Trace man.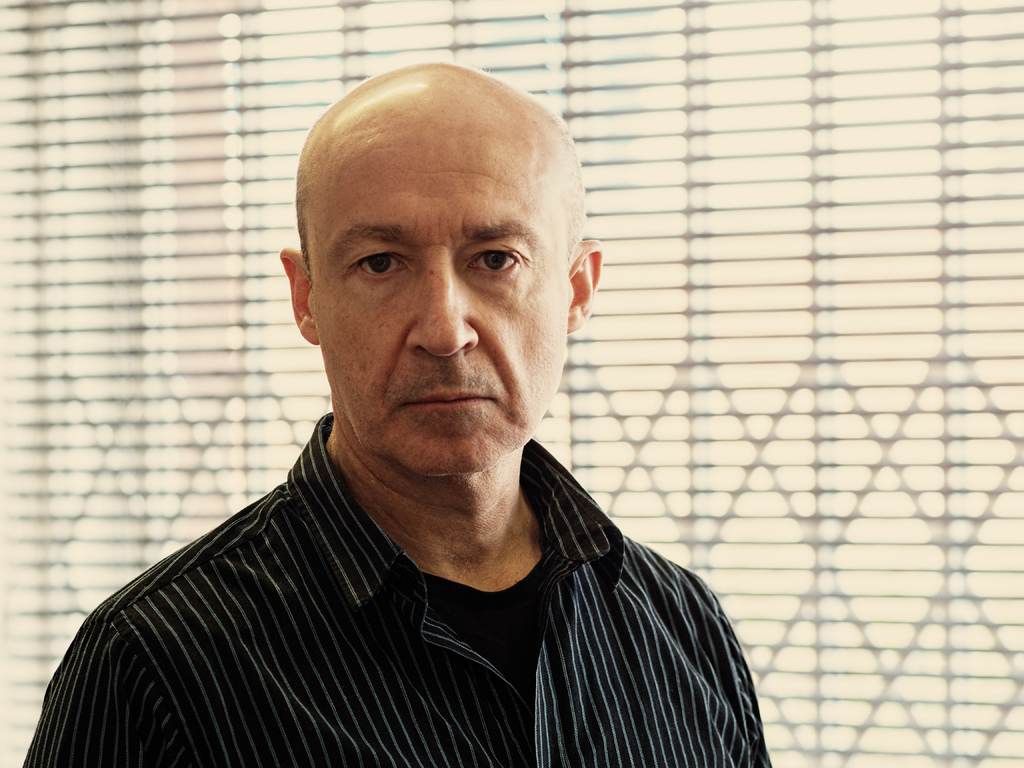
Traced to Rect(25, 53, 805, 740).
